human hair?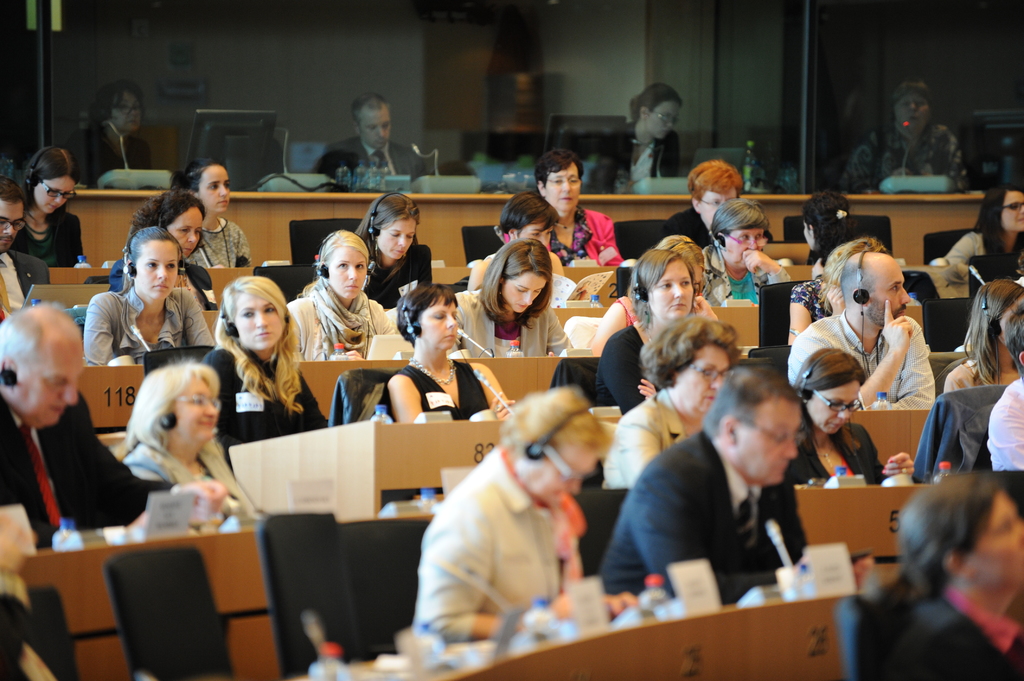
left=397, top=280, right=459, bottom=345
